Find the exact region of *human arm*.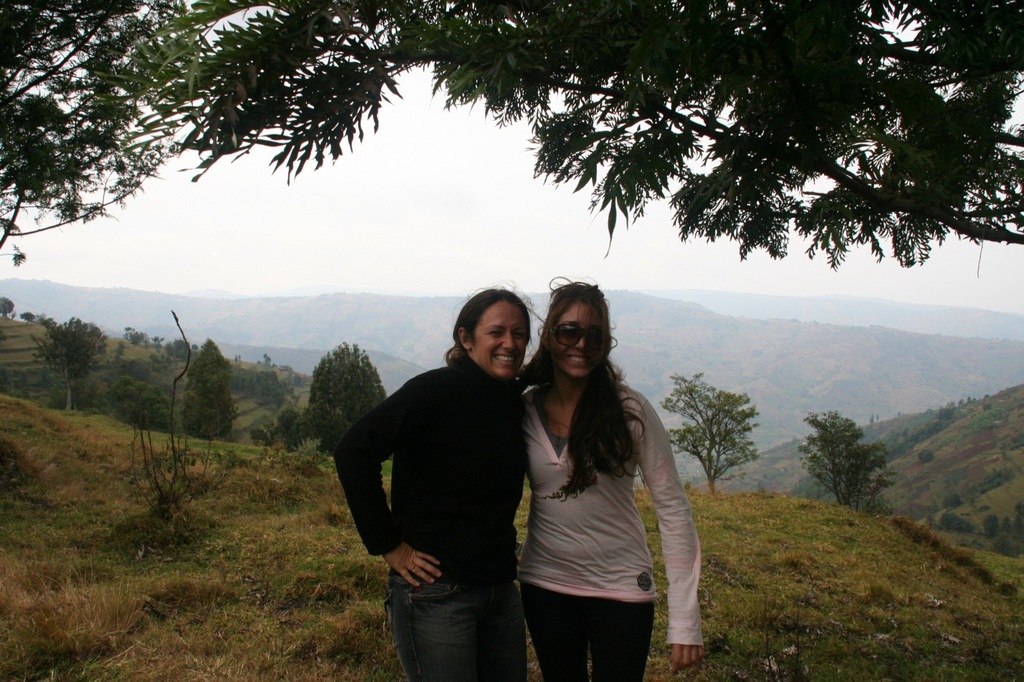
Exact region: box(622, 392, 714, 681).
